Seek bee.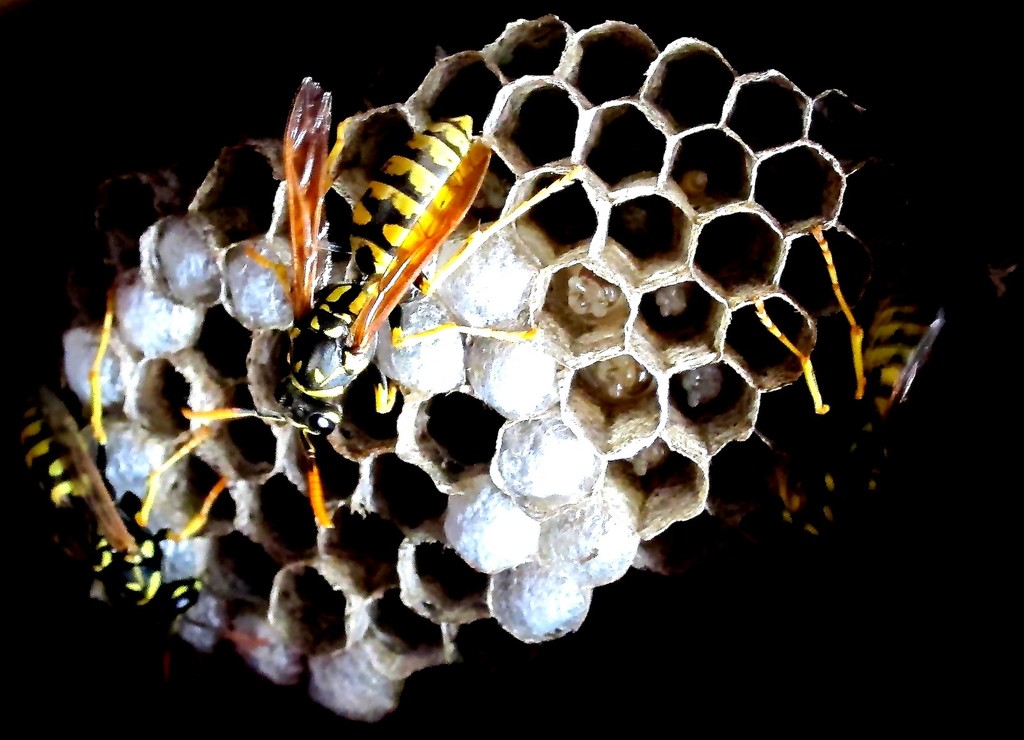
<box>175,75,575,524</box>.
